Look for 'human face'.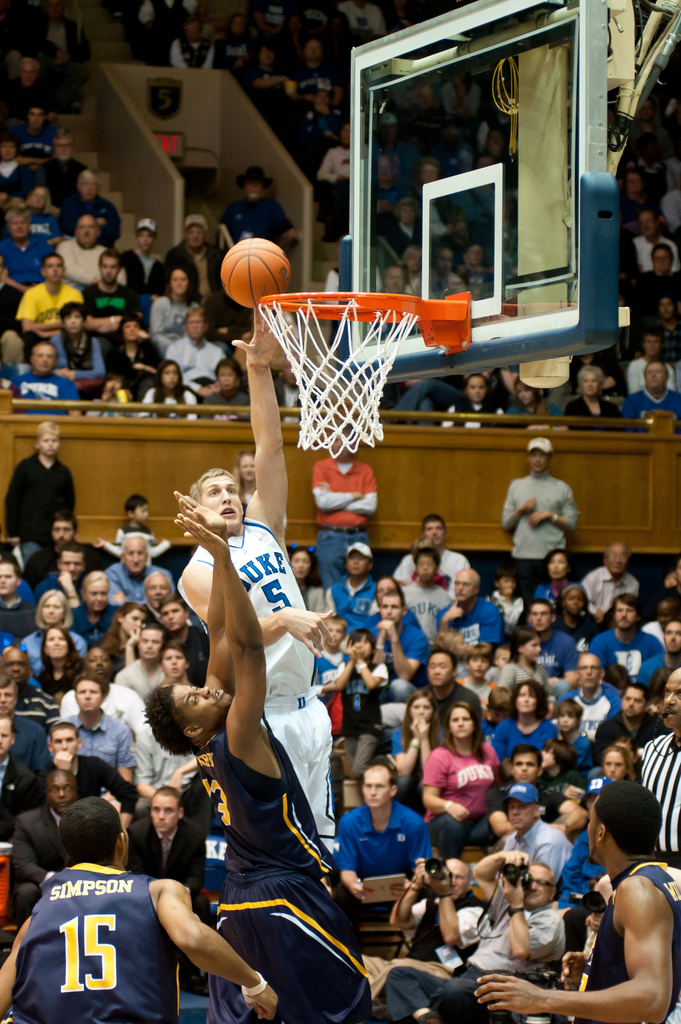
Found: (left=184, top=309, right=205, bottom=339).
